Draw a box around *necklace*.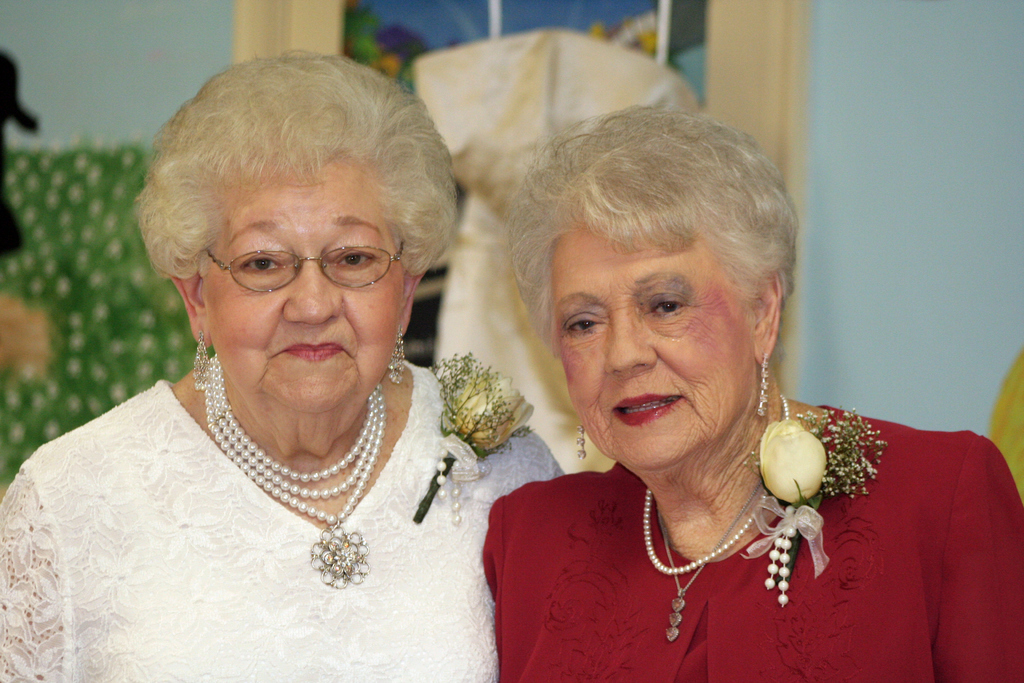
box(656, 479, 761, 638).
